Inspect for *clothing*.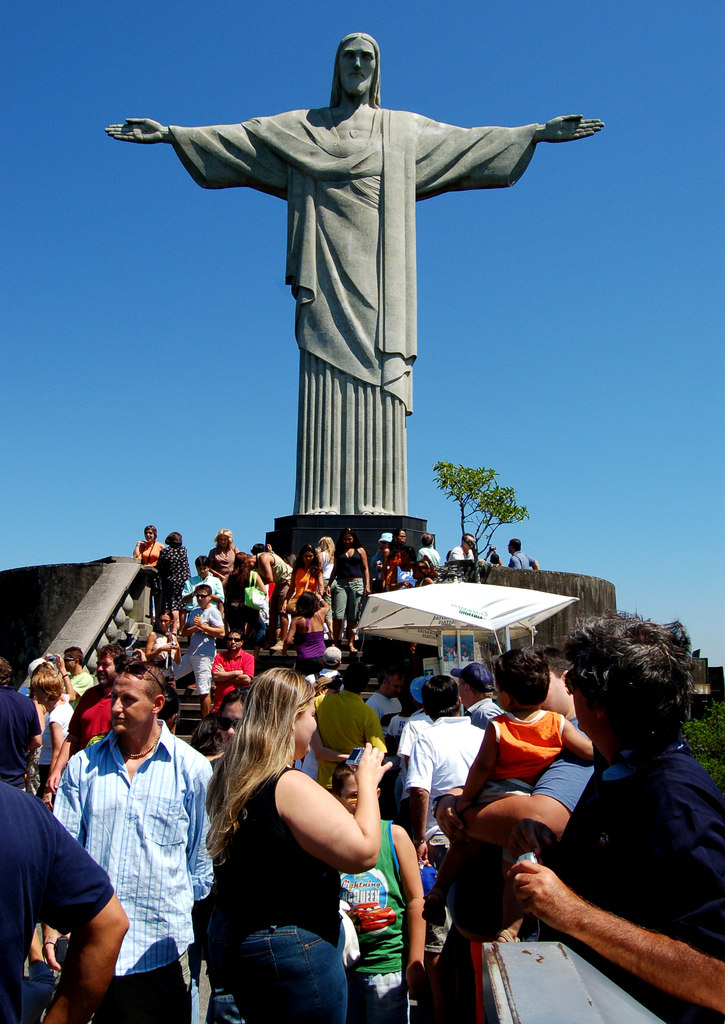
Inspection: (295,568,325,601).
